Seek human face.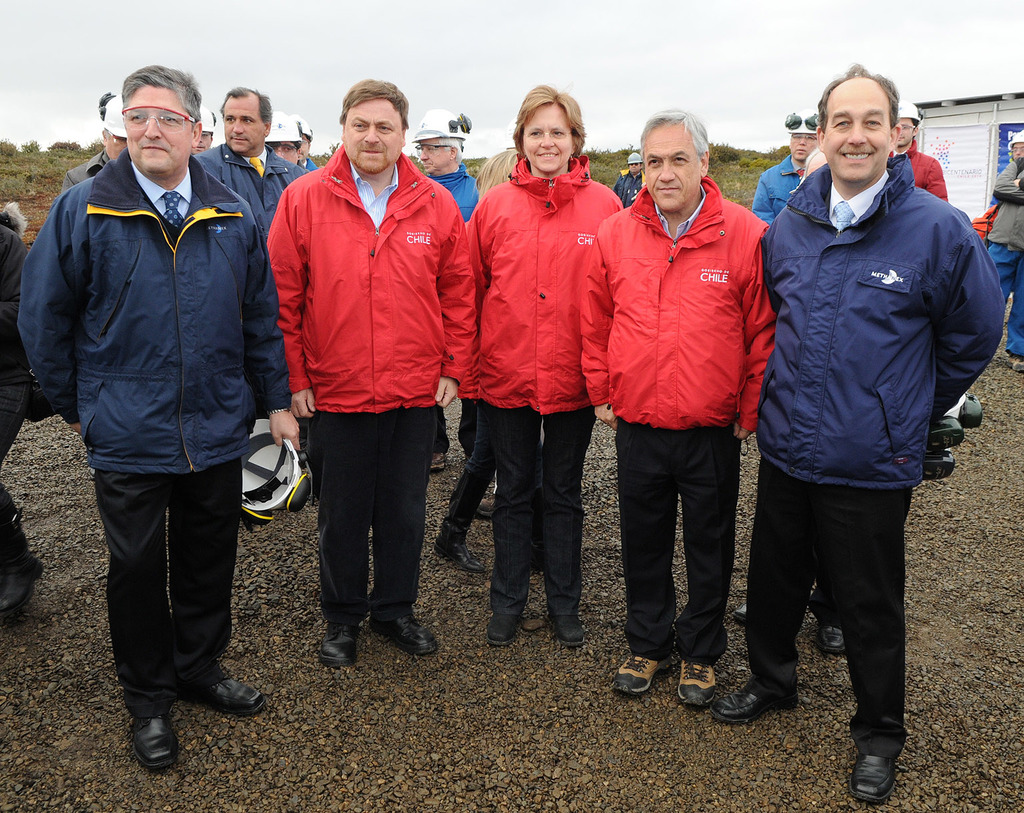
[x1=344, y1=101, x2=401, y2=171].
